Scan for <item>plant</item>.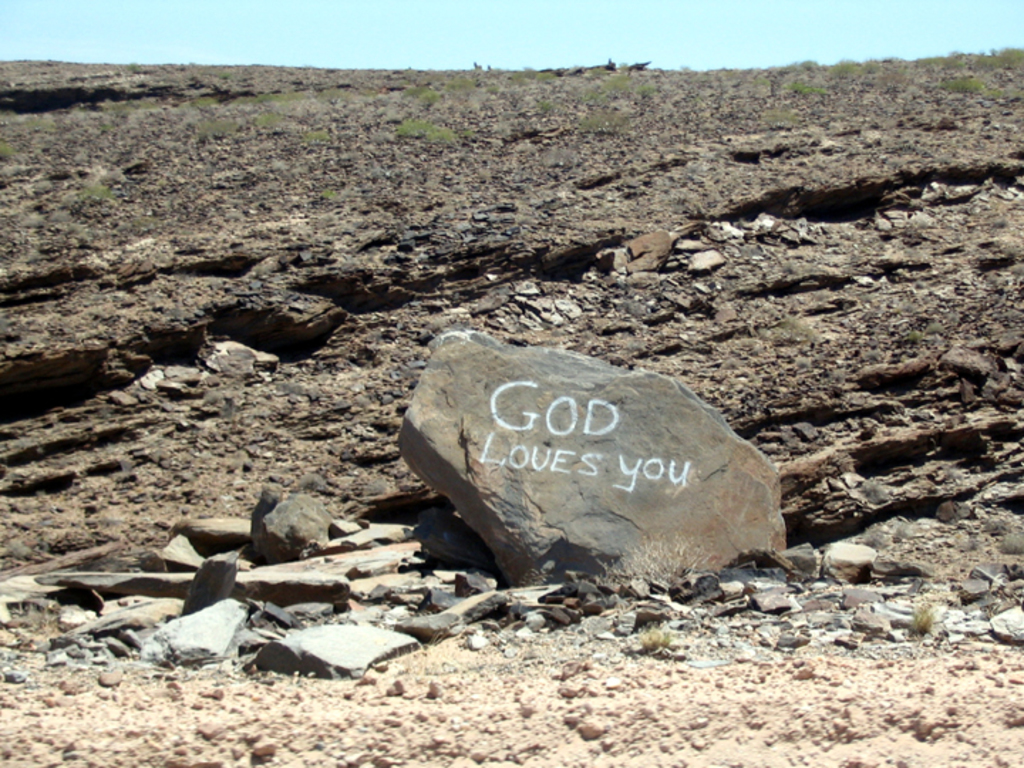
Scan result: [977,41,1023,71].
